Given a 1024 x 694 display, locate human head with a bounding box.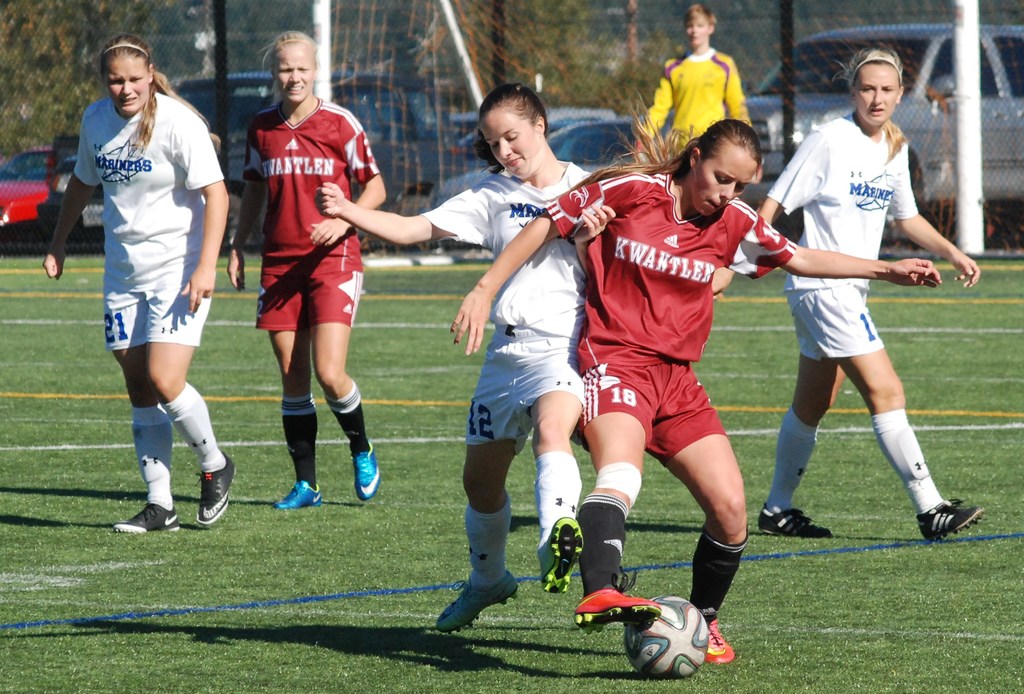
Located: {"left": 99, "top": 37, "right": 155, "bottom": 115}.
